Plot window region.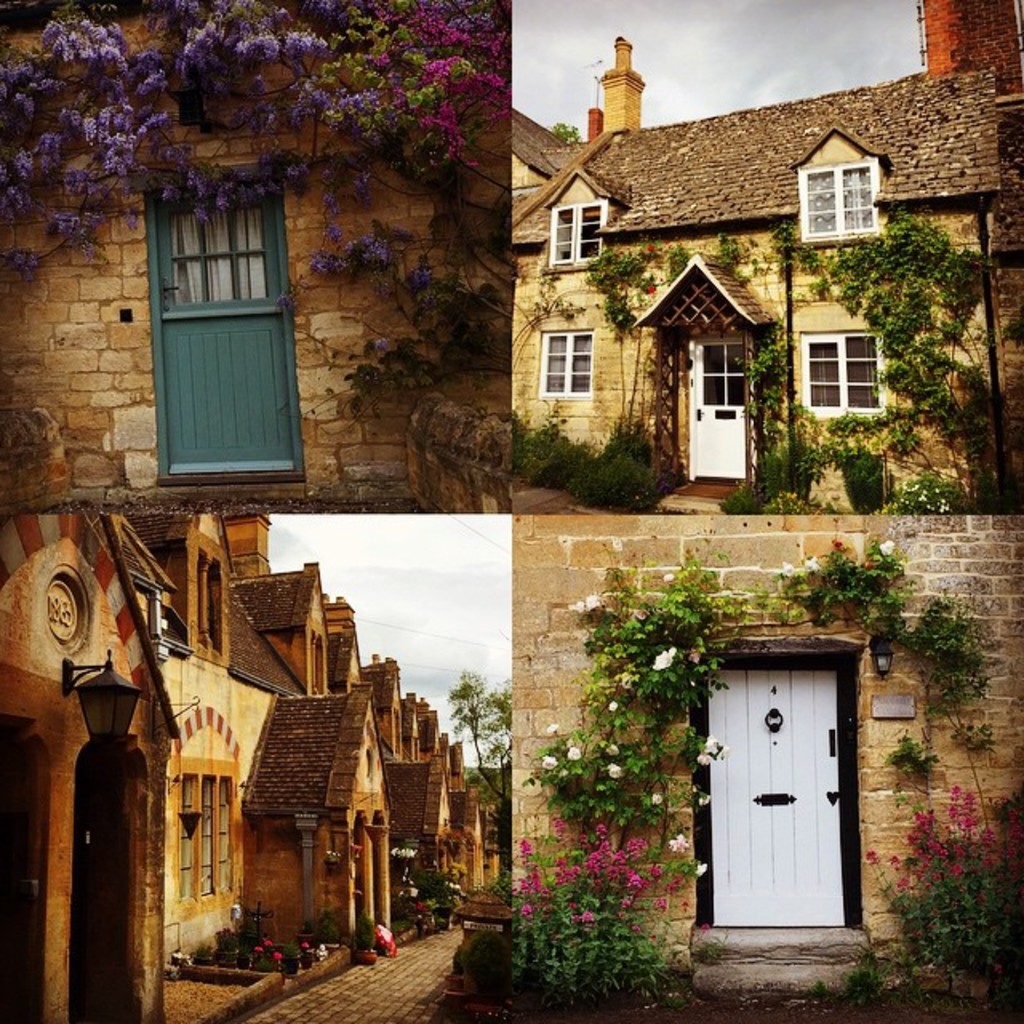
Plotted at BBox(798, 333, 885, 414).
